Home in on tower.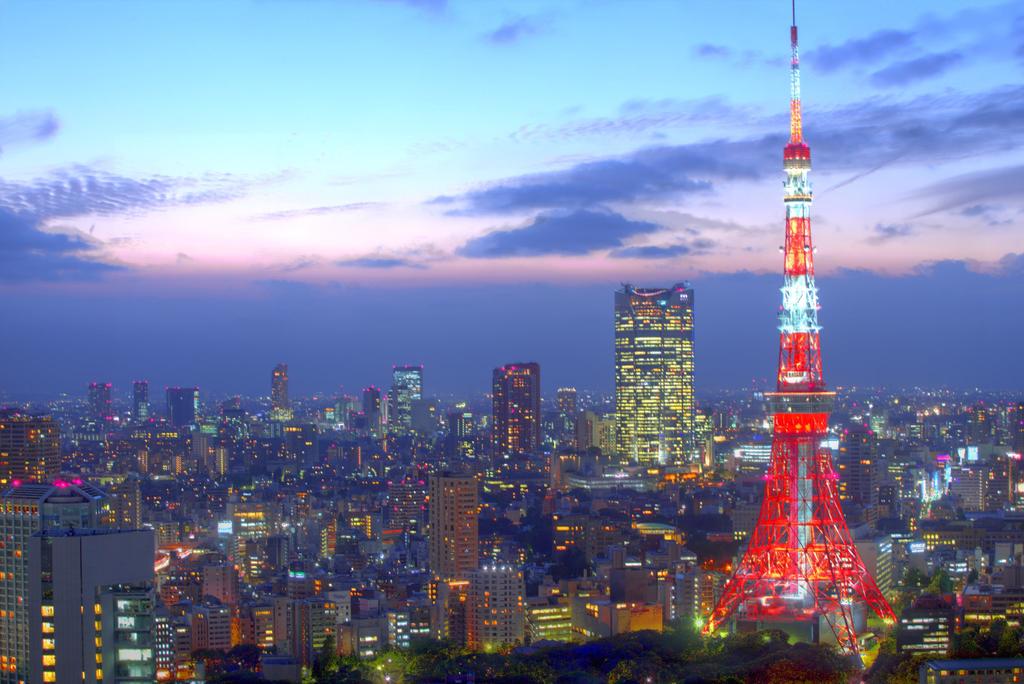
Homed in at detection(471, 565, 525, 651).
